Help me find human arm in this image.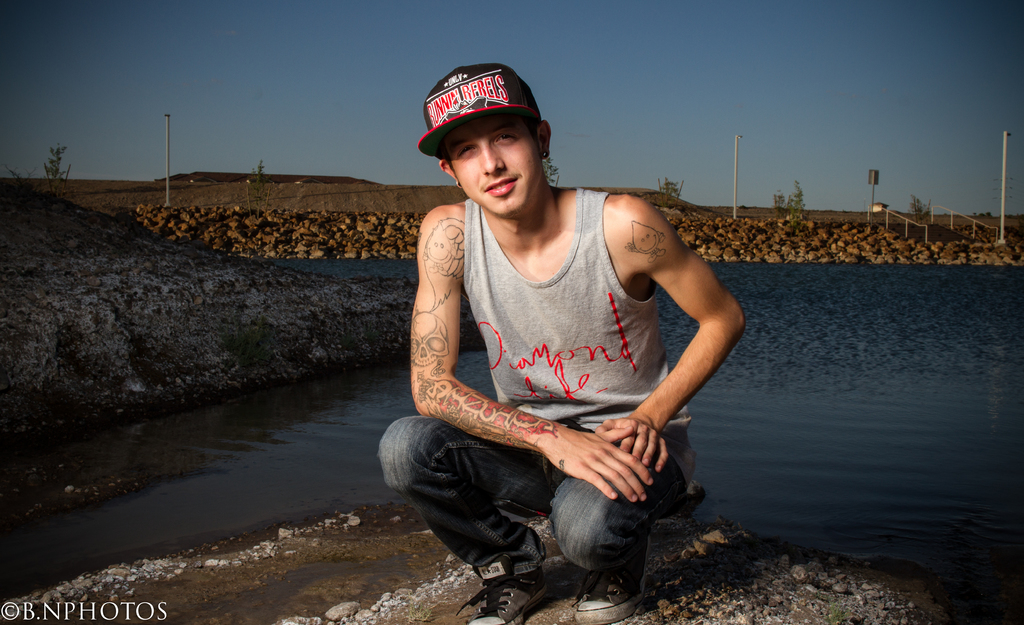
Found it: box(406, 204, 660, 508).
